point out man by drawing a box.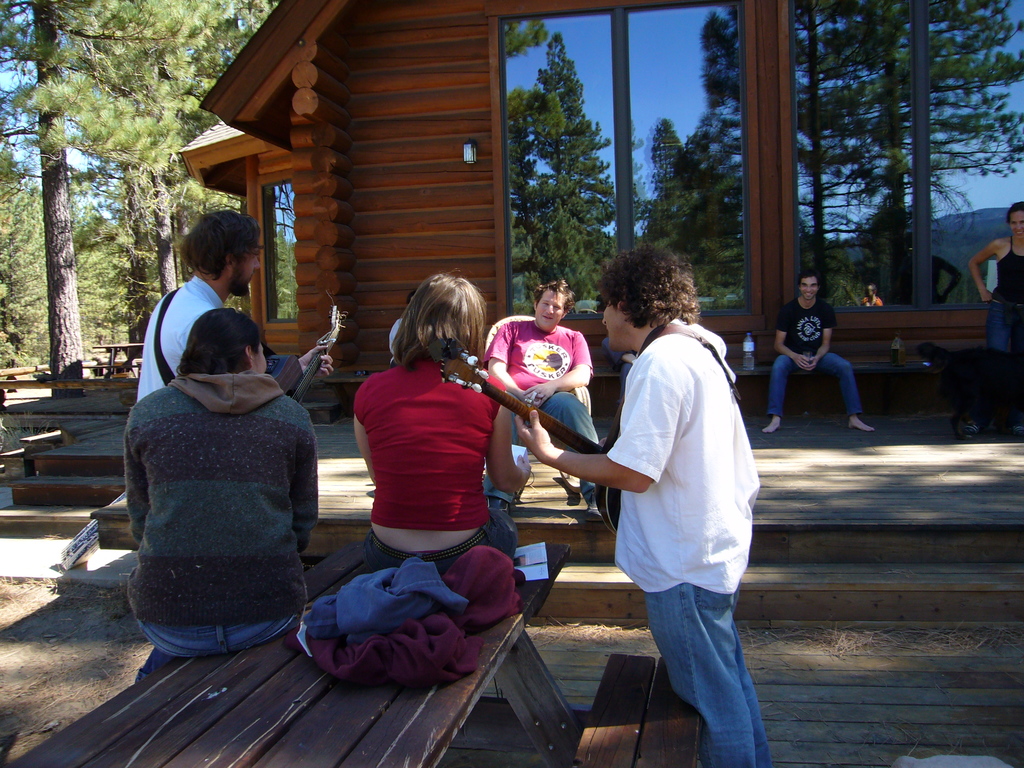
select_region(579, 255, 764, 755).
